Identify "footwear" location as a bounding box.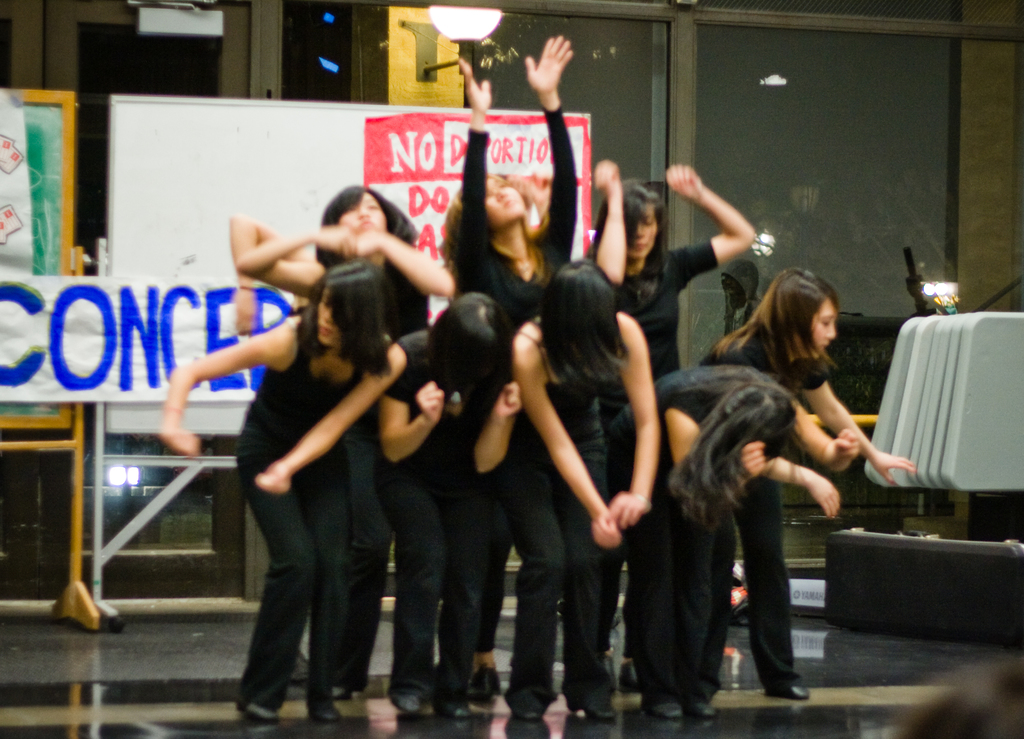
[left=602, top=696, right=625, bottom=721].
